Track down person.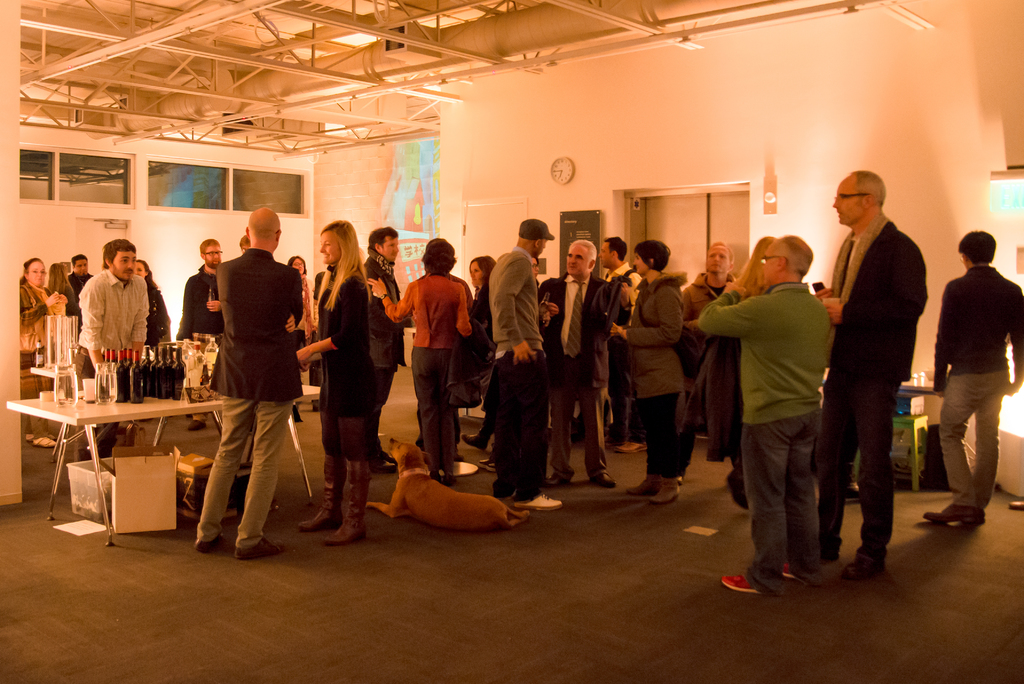
Tracked to (129,246,180,357).
